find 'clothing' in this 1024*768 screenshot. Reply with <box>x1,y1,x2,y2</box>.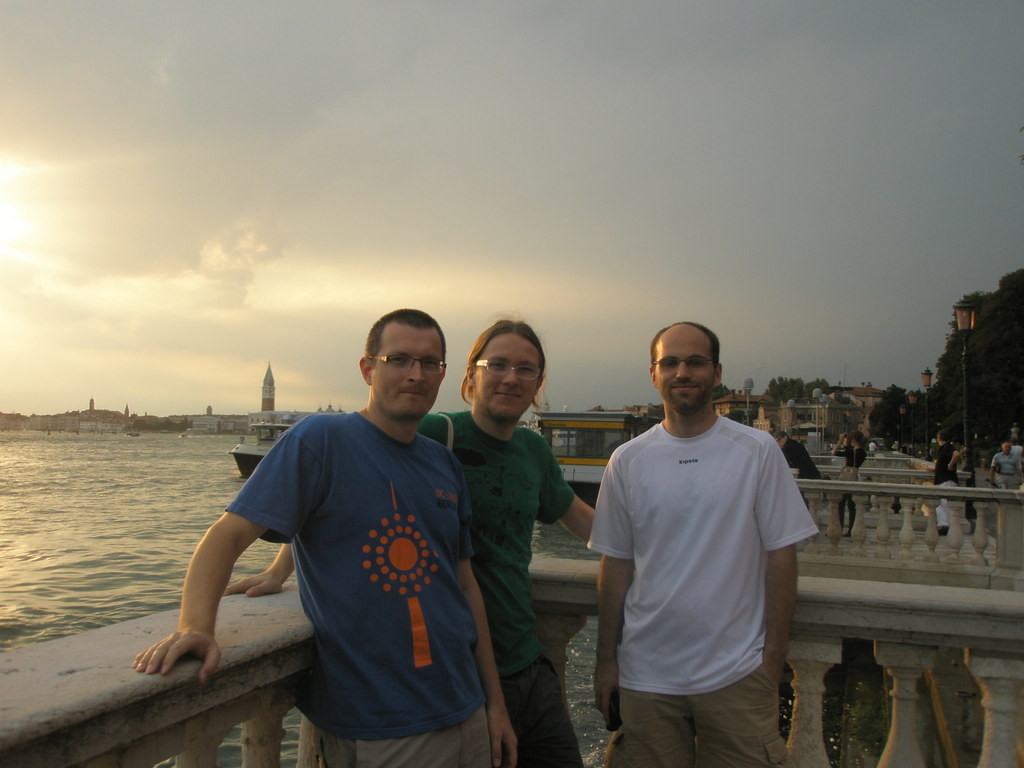
<box>225,410,473,767</box>.
